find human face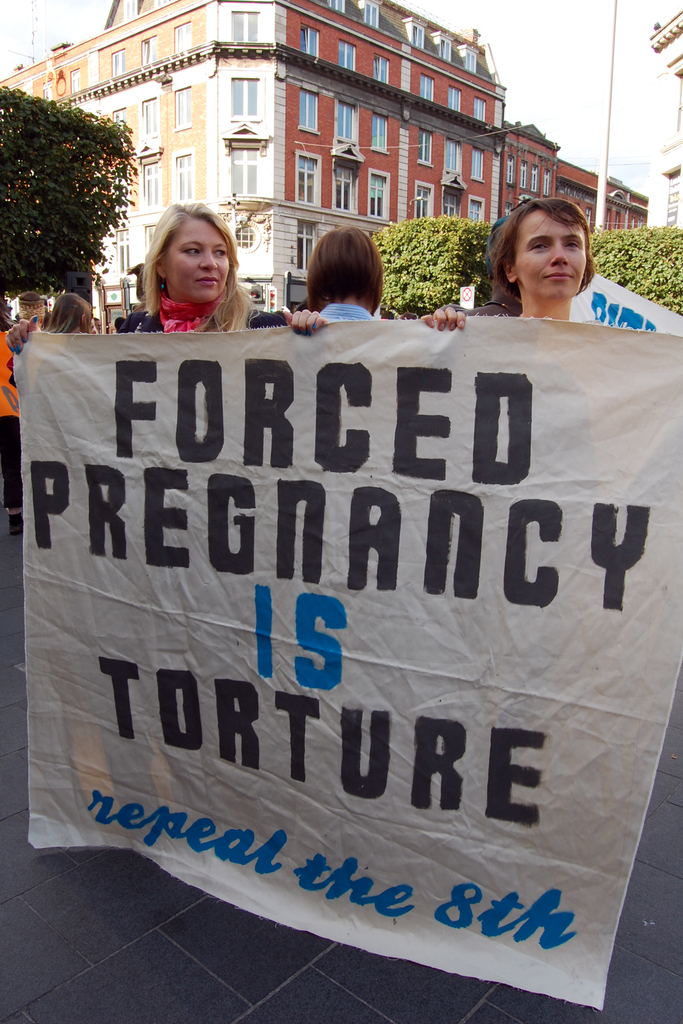
<region>516, 214, 584, 301</region>
